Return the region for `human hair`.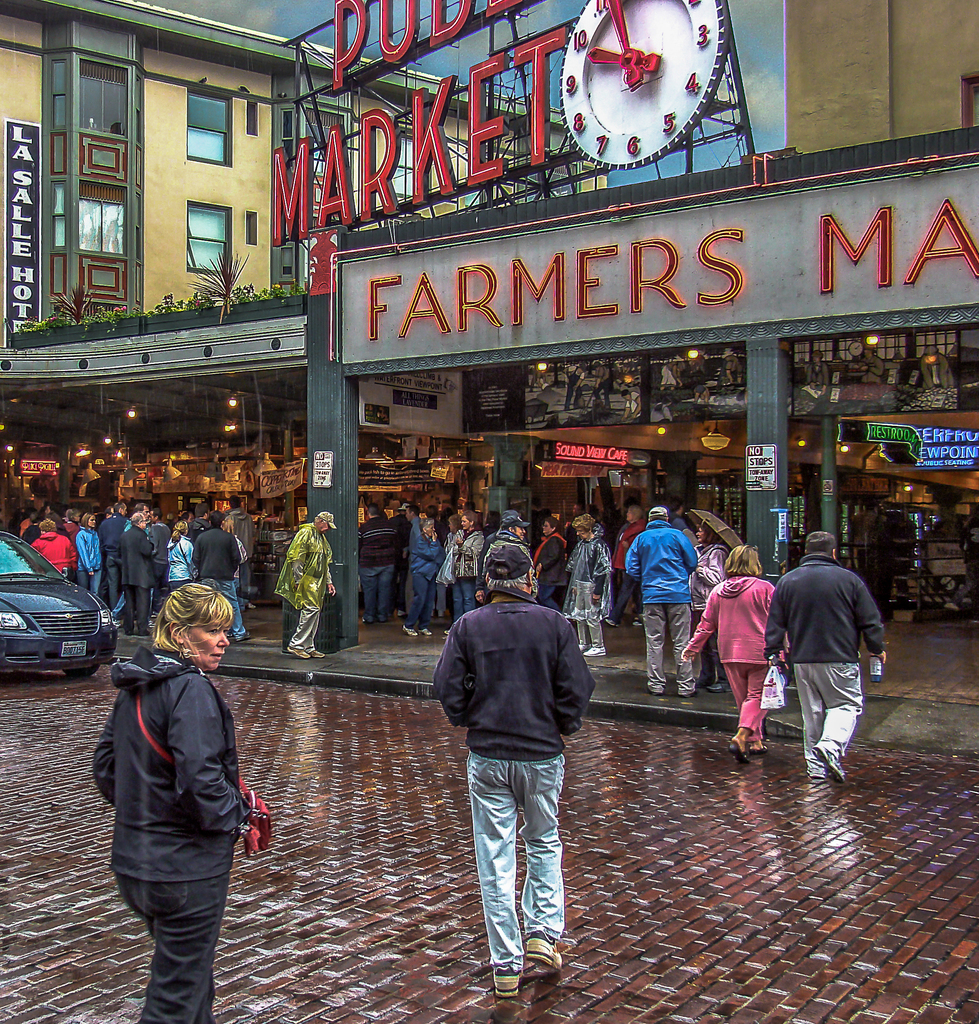
425 505 437 519.
